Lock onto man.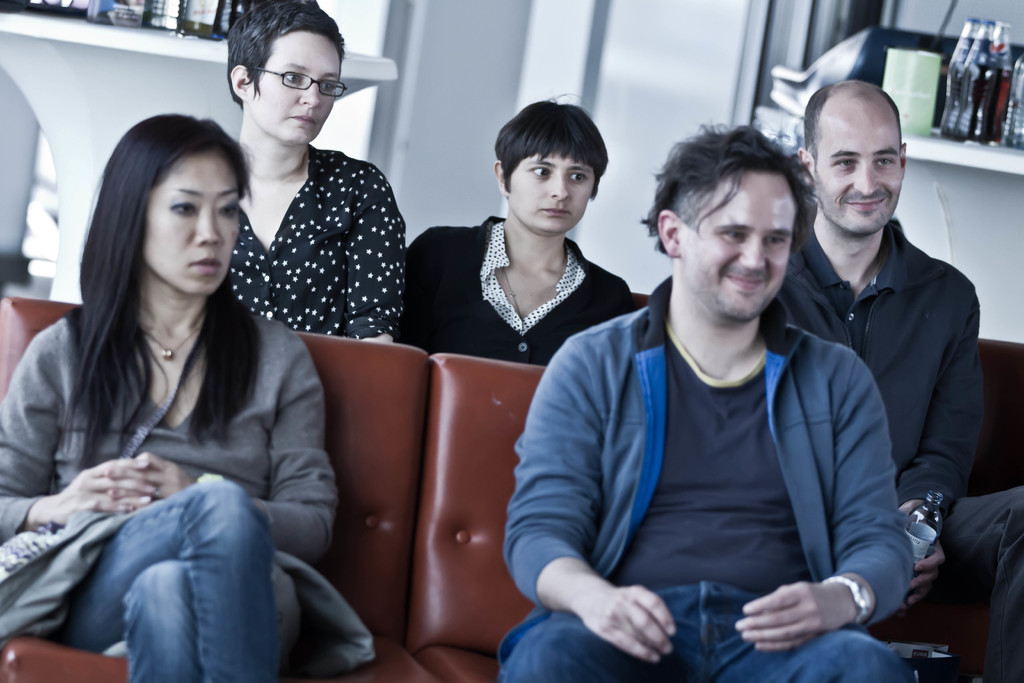
Locked: 497:121:916:682.
